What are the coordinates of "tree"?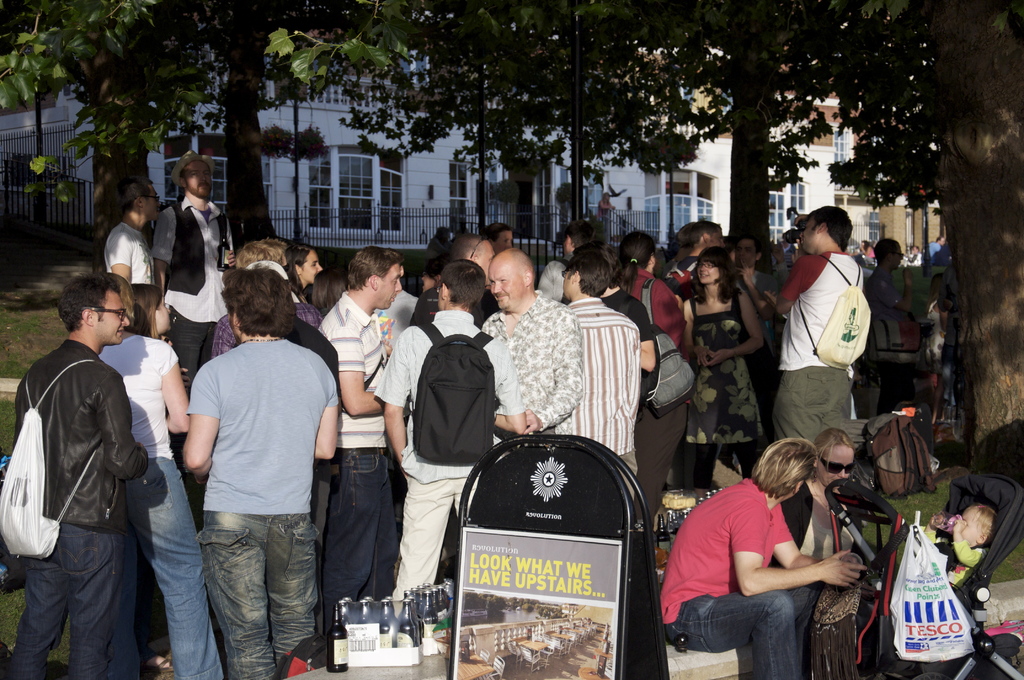
[269,0,1023,471].
